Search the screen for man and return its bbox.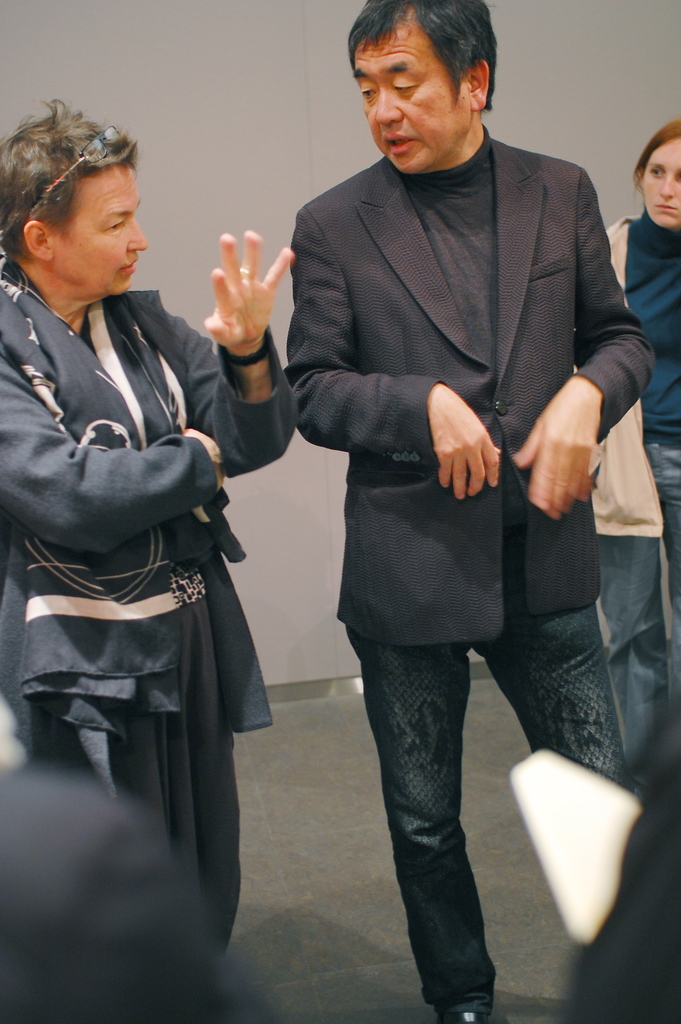
Found: locate(0, 86, 301, 956).
